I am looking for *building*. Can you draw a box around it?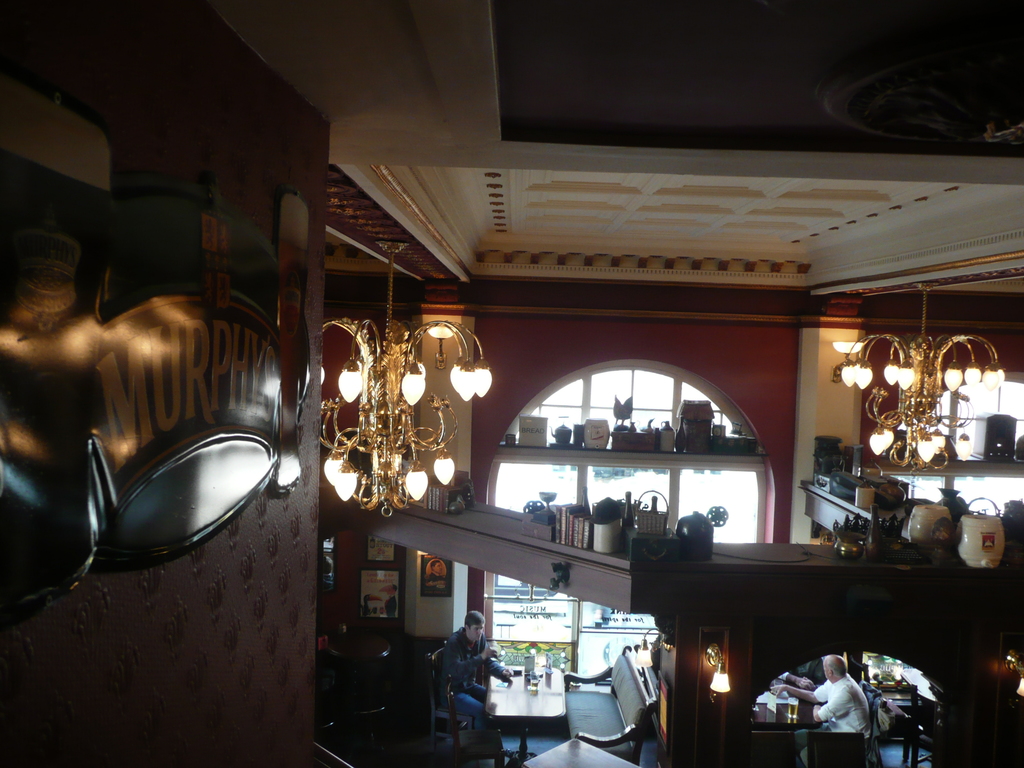
Sure, the bounding box is {"x1": 0, "y1": 0, "x2": 1023, "y2": 767}.
